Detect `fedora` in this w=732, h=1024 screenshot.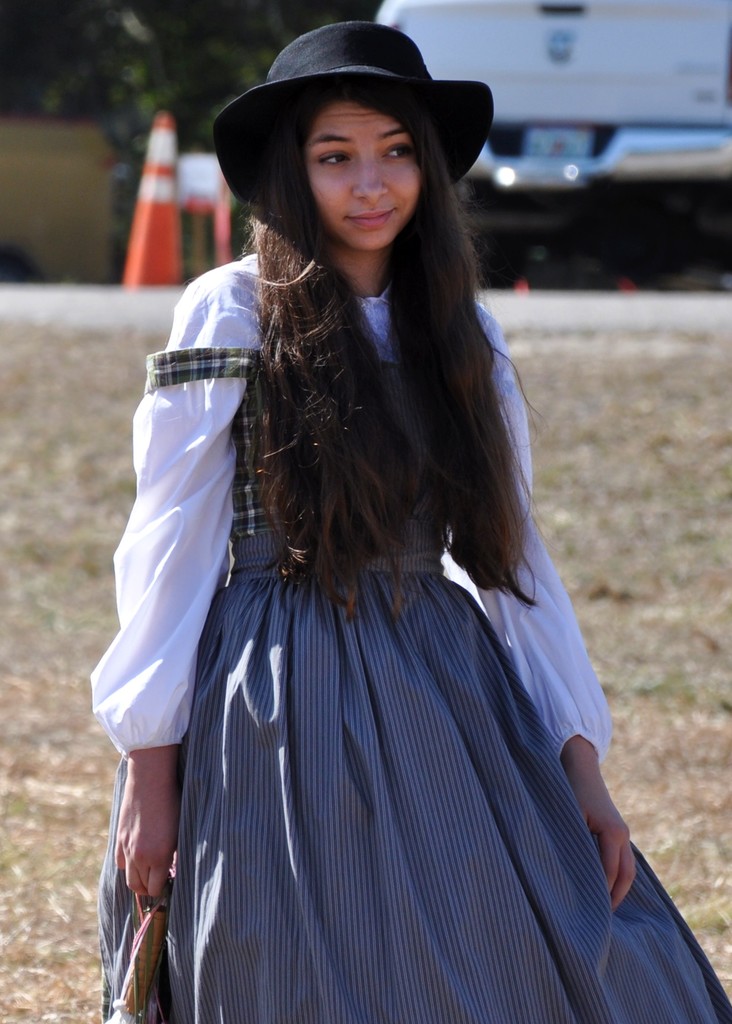
Detection: x1=211, y1=17, x2=497, y2=207.
